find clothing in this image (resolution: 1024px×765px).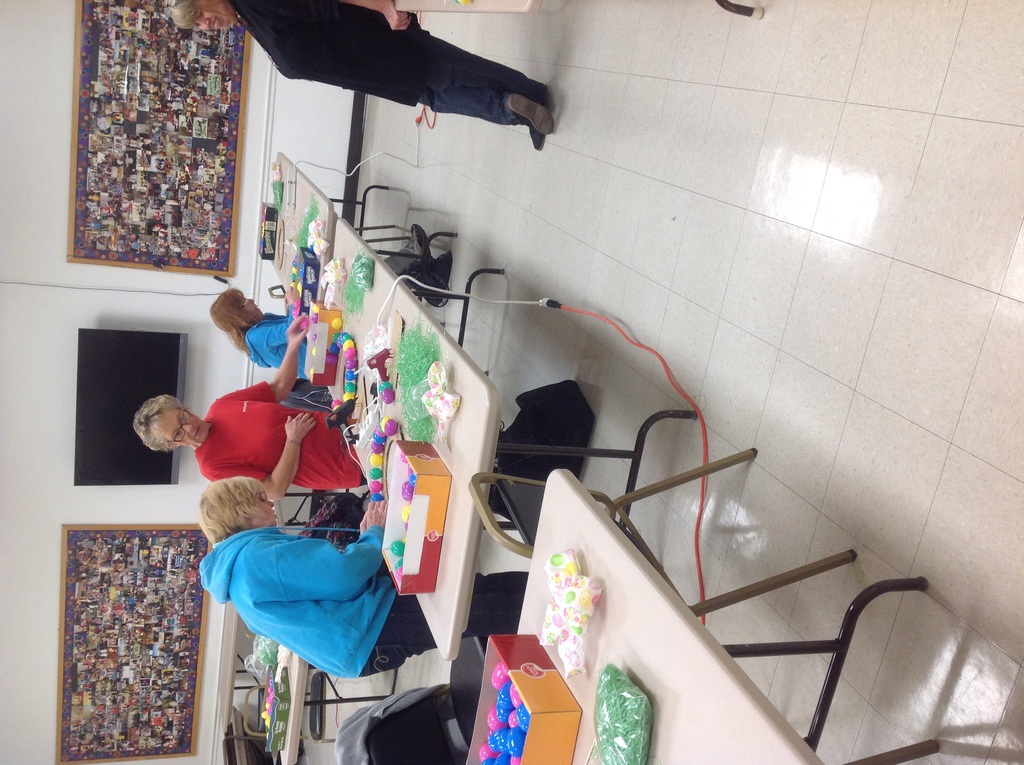
rect(234, 0, 548, 101).
